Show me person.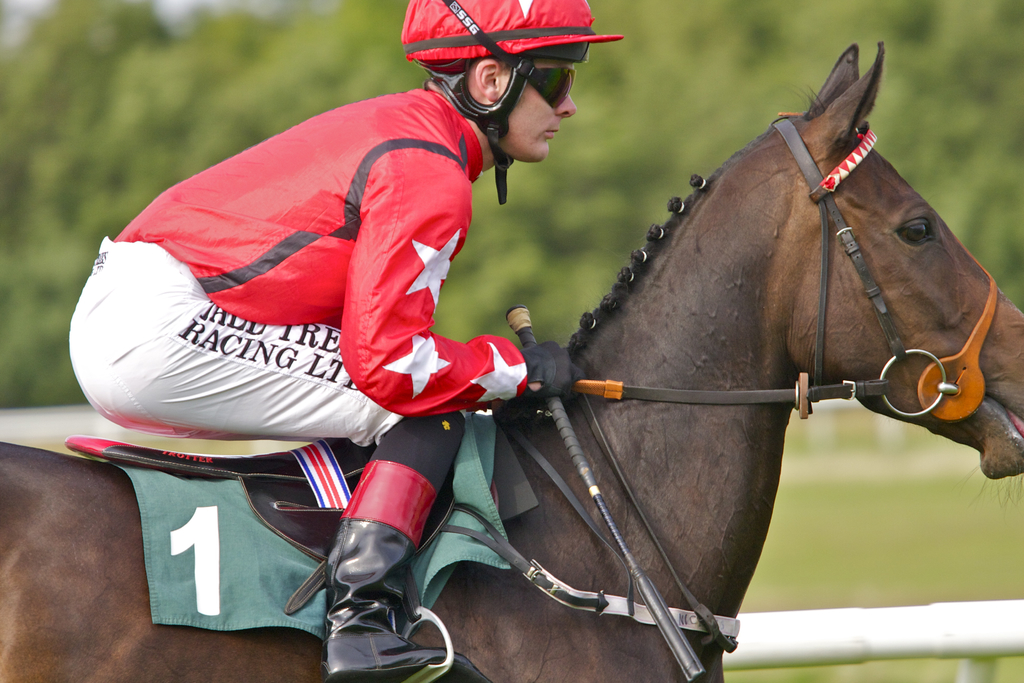
person is here: x1=63, y1=0, x2=629, y2=682.
